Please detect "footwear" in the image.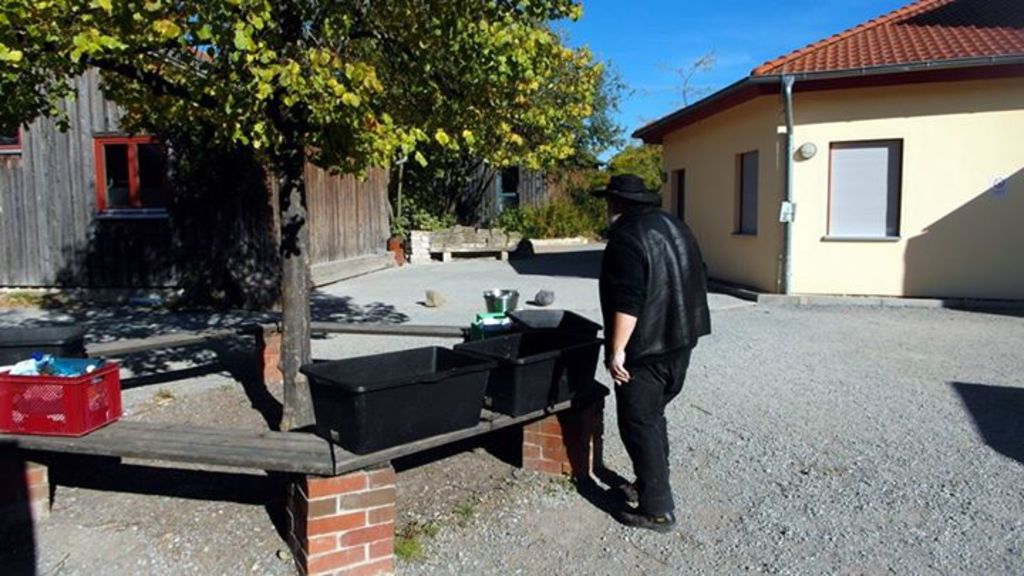
{"x1": 623, "y1": 468, "x2": 649, "y2": 506}.
